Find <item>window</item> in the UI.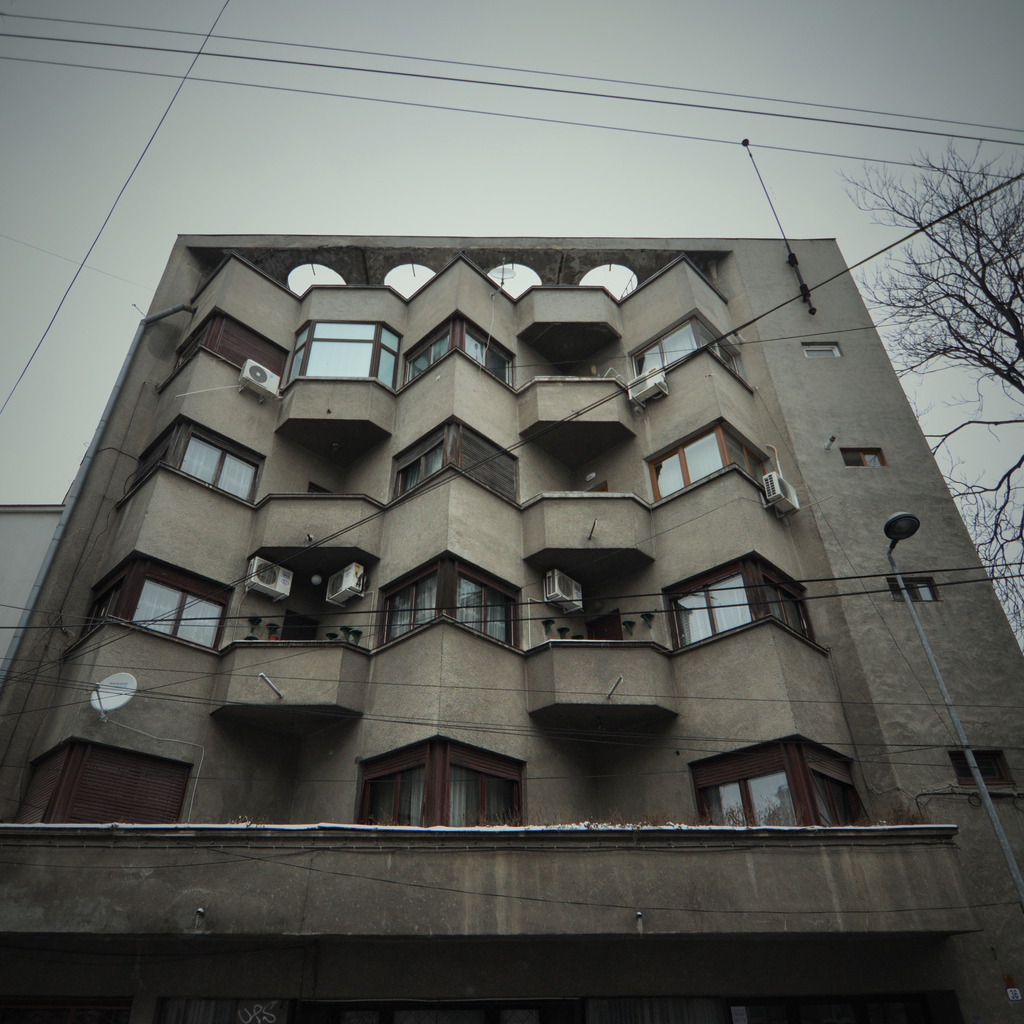
UI element at [106,570,211,649].
